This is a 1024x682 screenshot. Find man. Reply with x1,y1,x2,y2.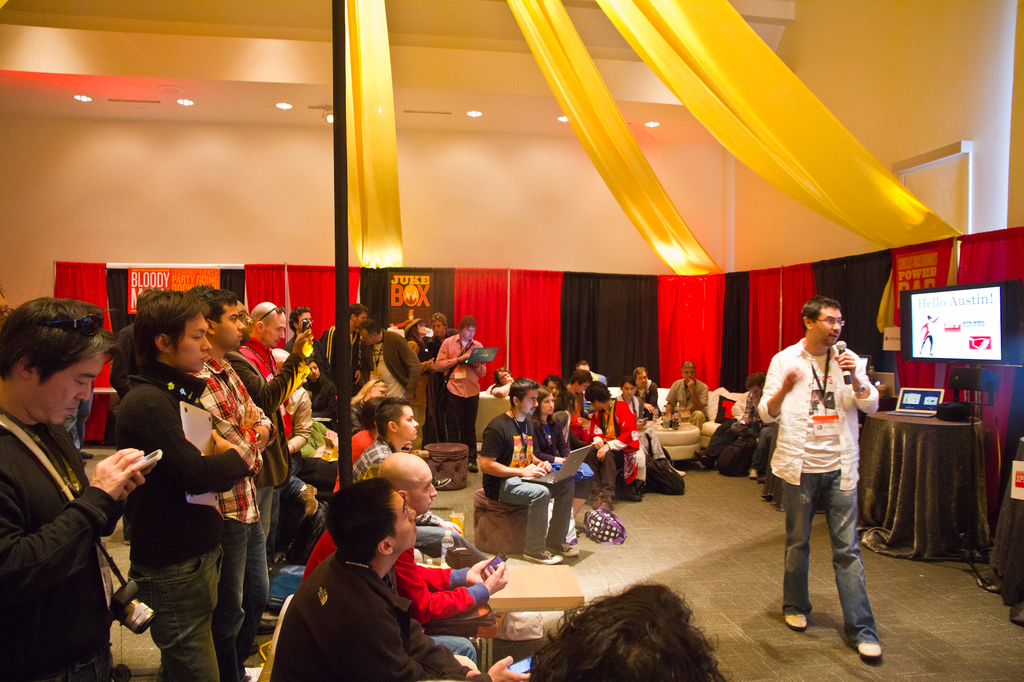
228,291,317,646.
